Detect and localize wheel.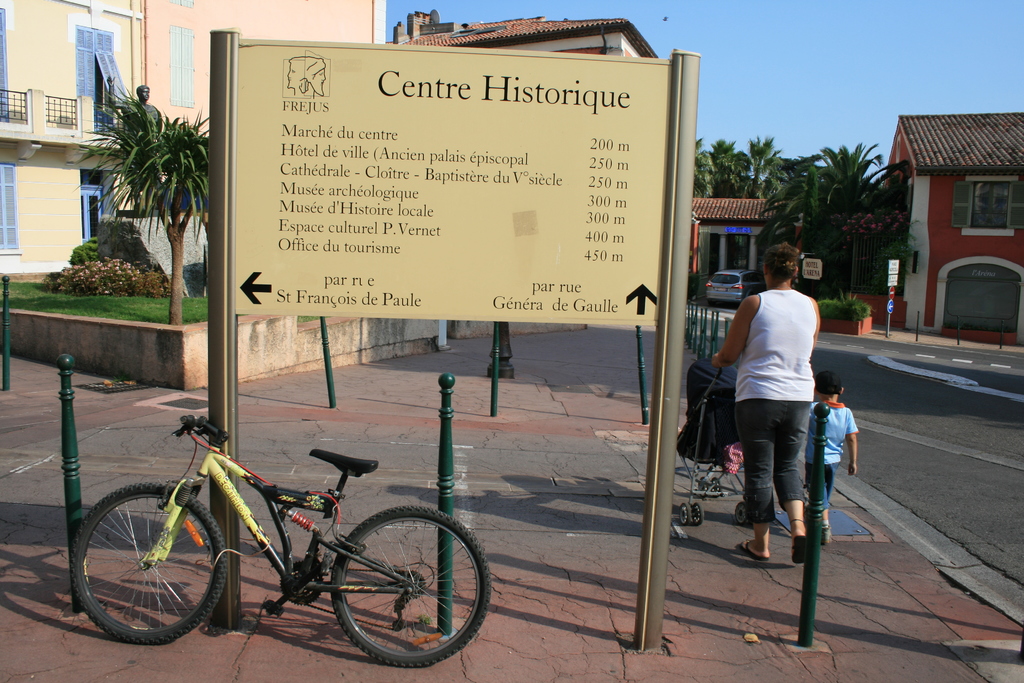
Localized at BBox(676, 502, 689, 525).
